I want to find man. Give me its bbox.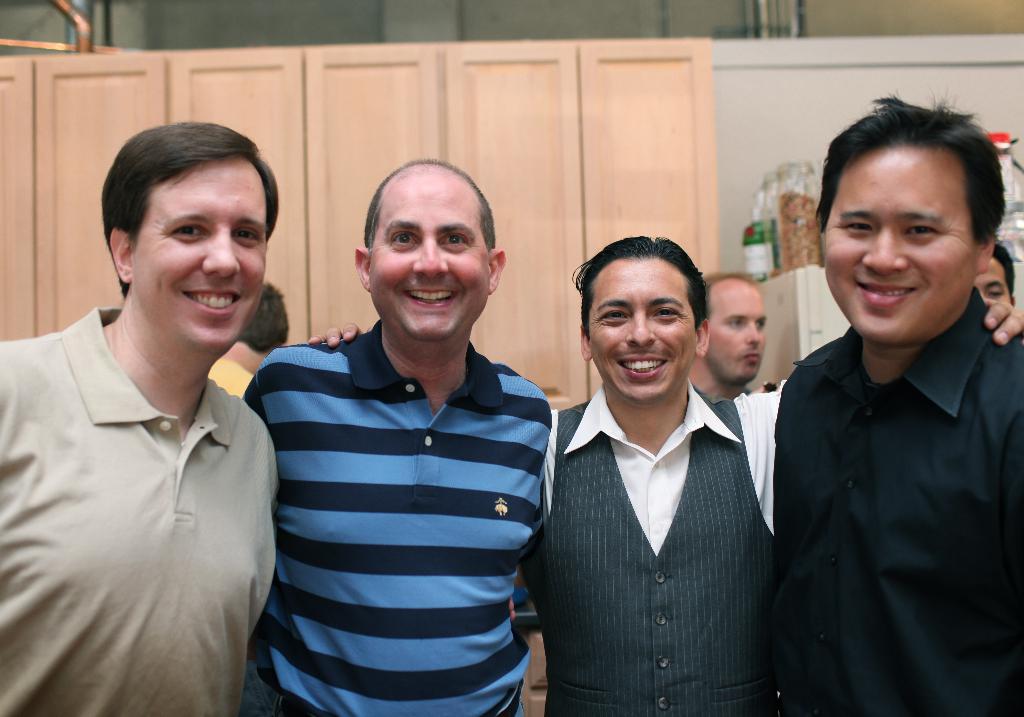
BBox(242, 162, 550, 716).
